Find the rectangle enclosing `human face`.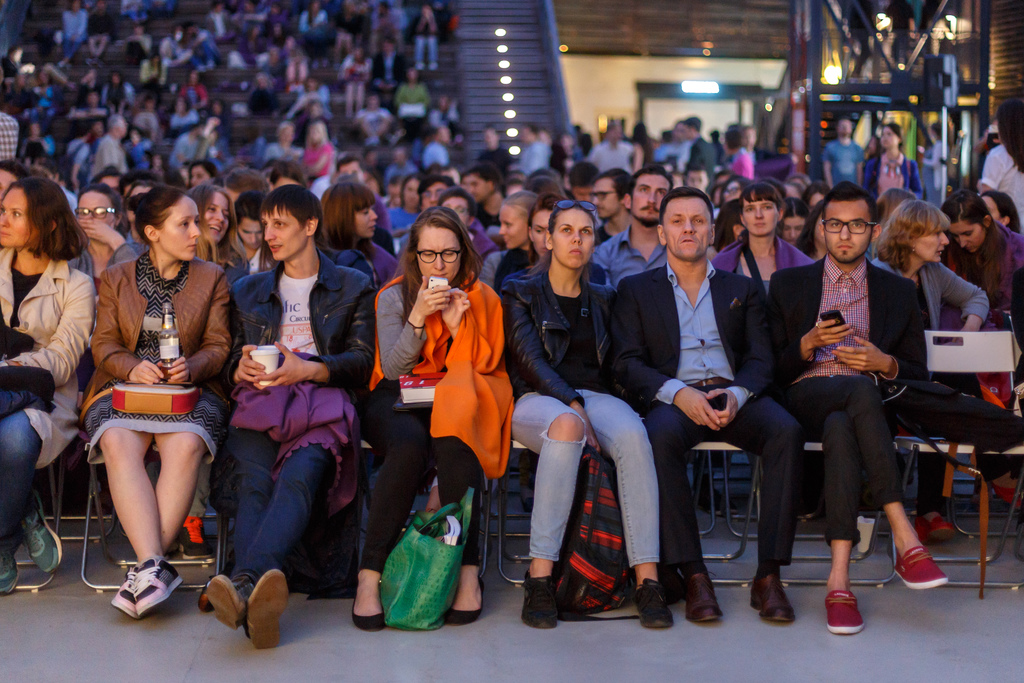
detection(426, 180, 445, 209).
